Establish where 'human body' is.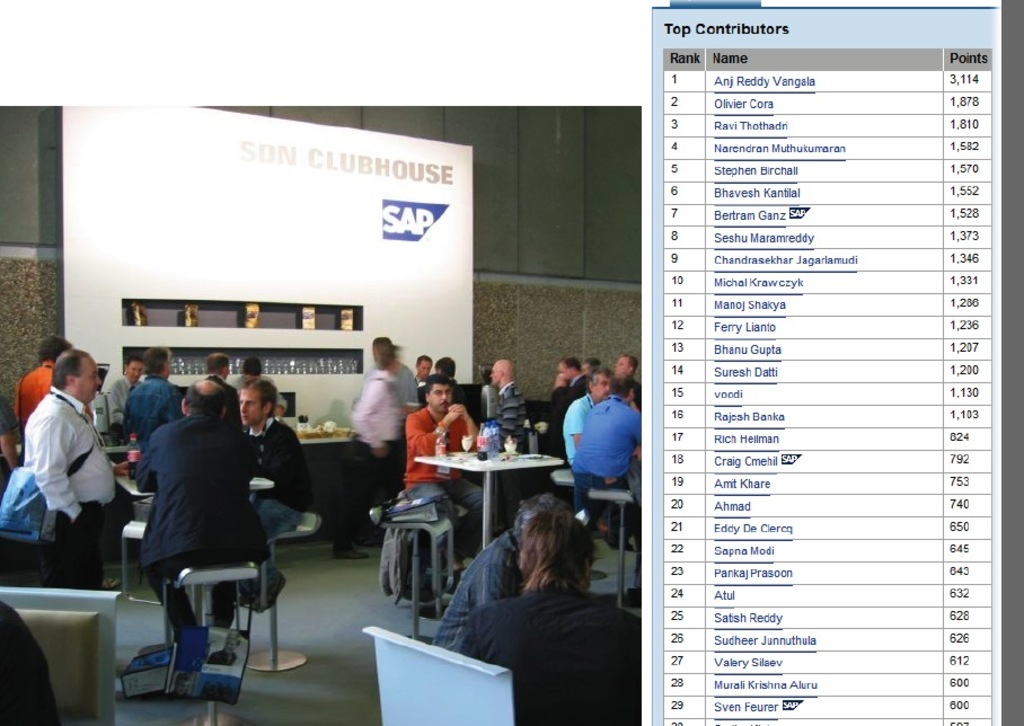
Established at detection(122, 377, 182, 471).
